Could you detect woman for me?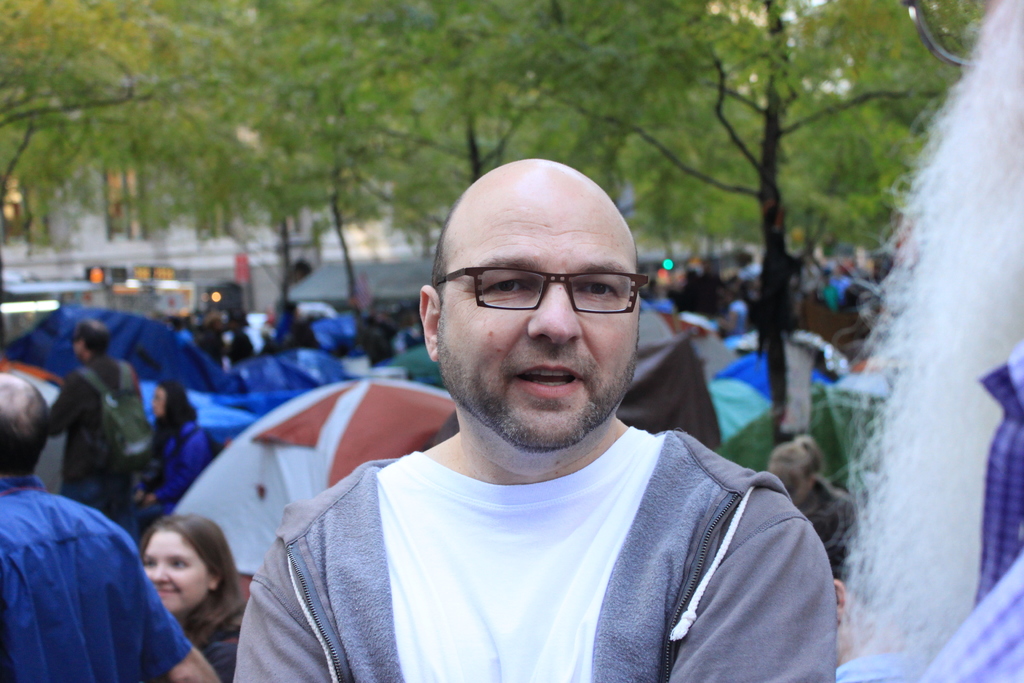
Detection result: [left=142, top=504, right=262, bottom=659].
